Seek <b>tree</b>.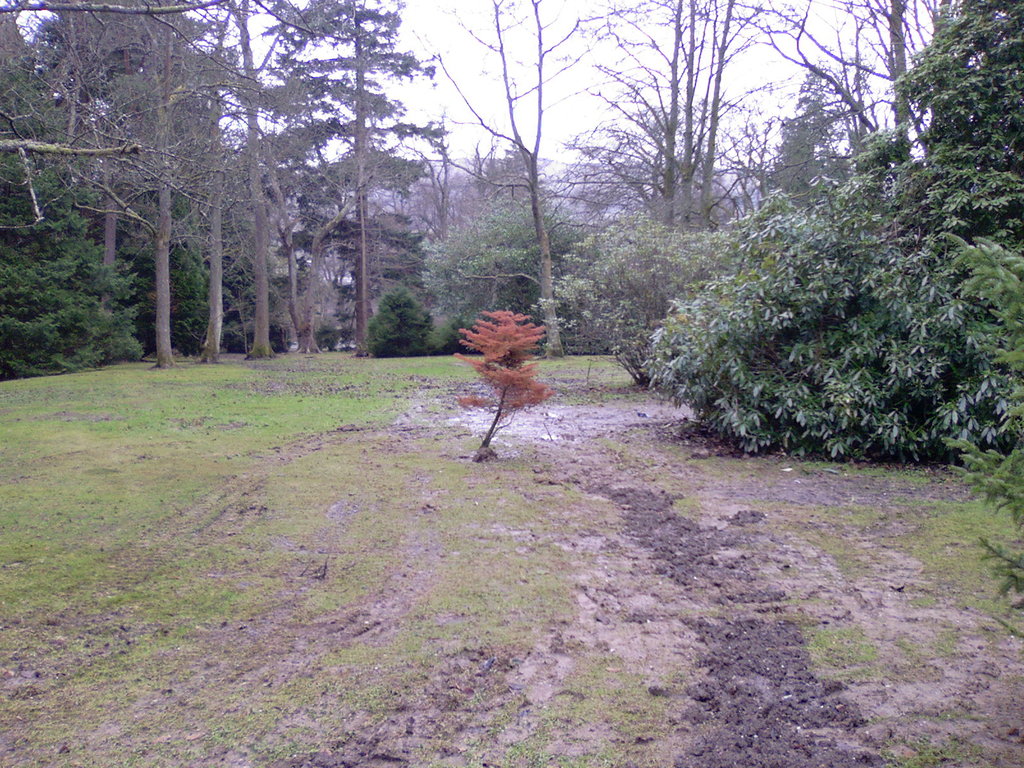
<region>327, 152, 420, 343</region>.
